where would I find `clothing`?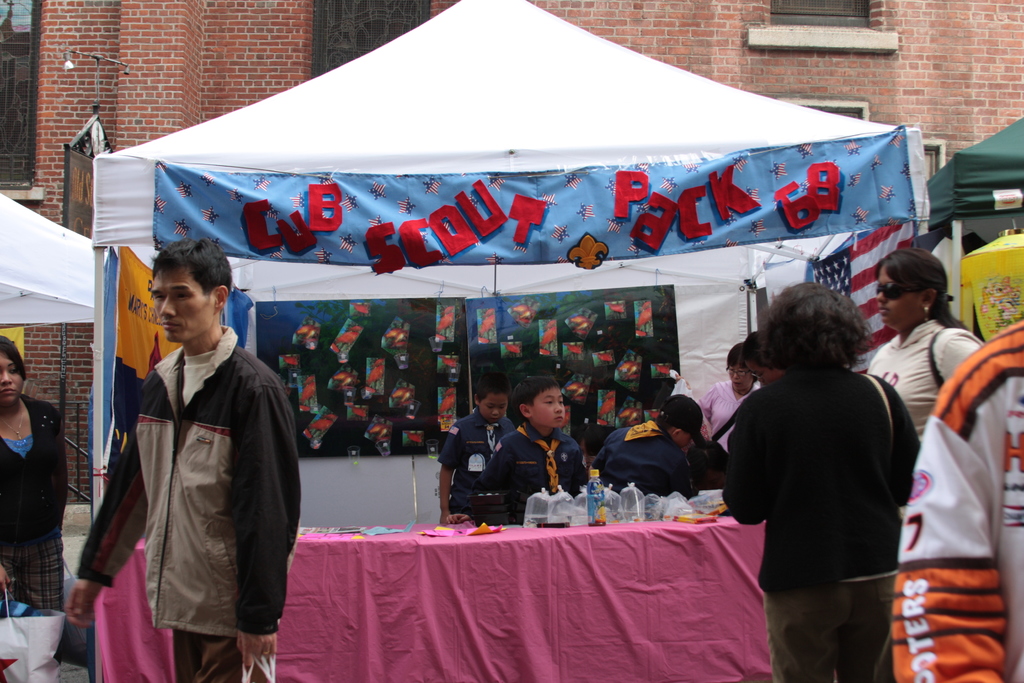
At BBox(6, 393, 64, 613).
